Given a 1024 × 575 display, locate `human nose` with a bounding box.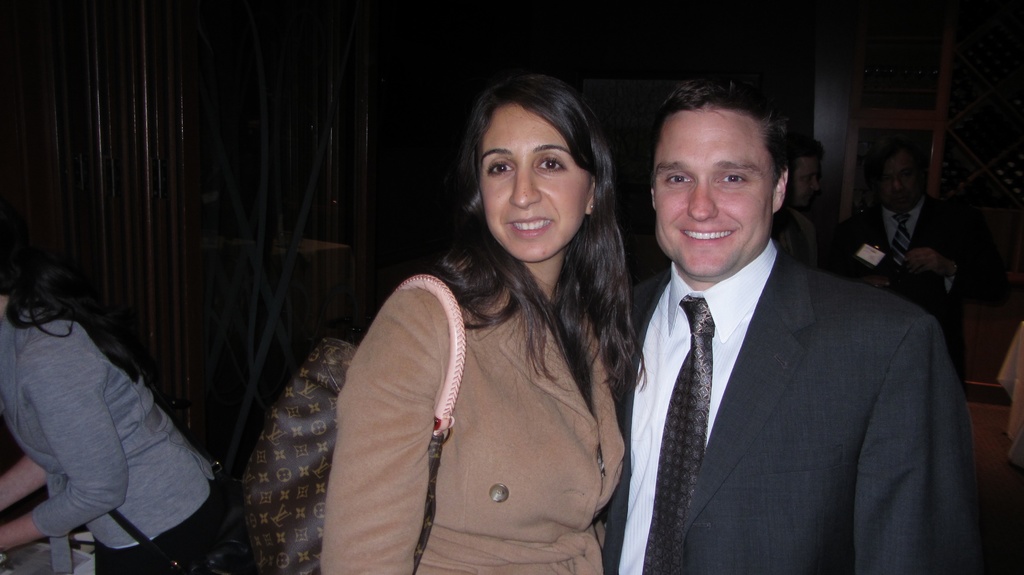
Located: pyautogui.locateOnScreen(808, 175, 819, 190).
